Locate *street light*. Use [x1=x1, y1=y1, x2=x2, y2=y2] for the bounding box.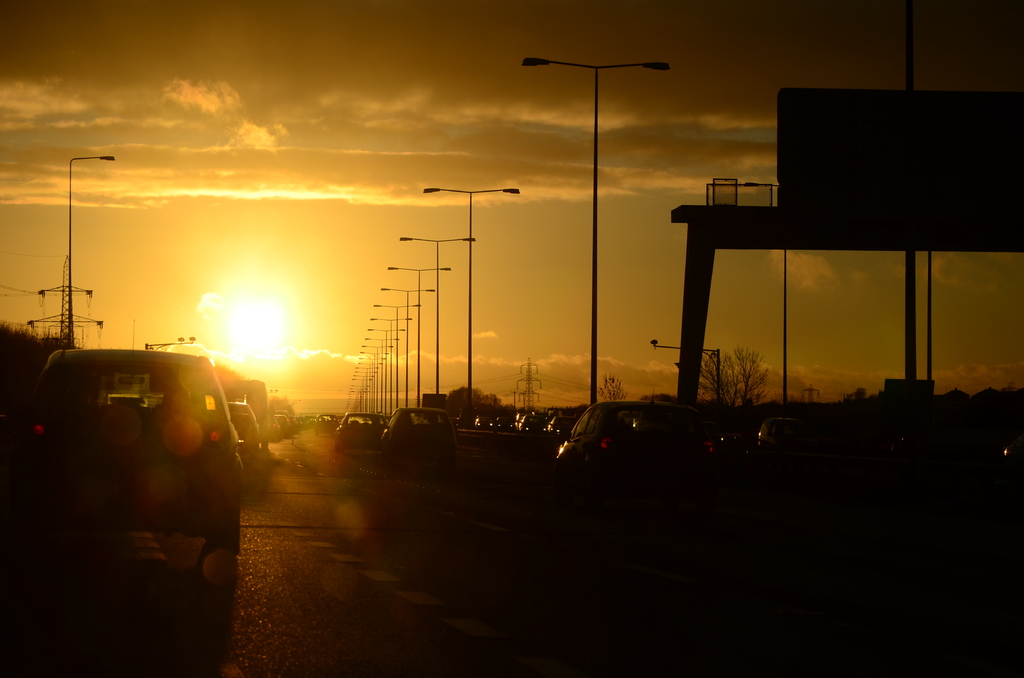
[x1=401, y1=230, x2=481, y2=394].
